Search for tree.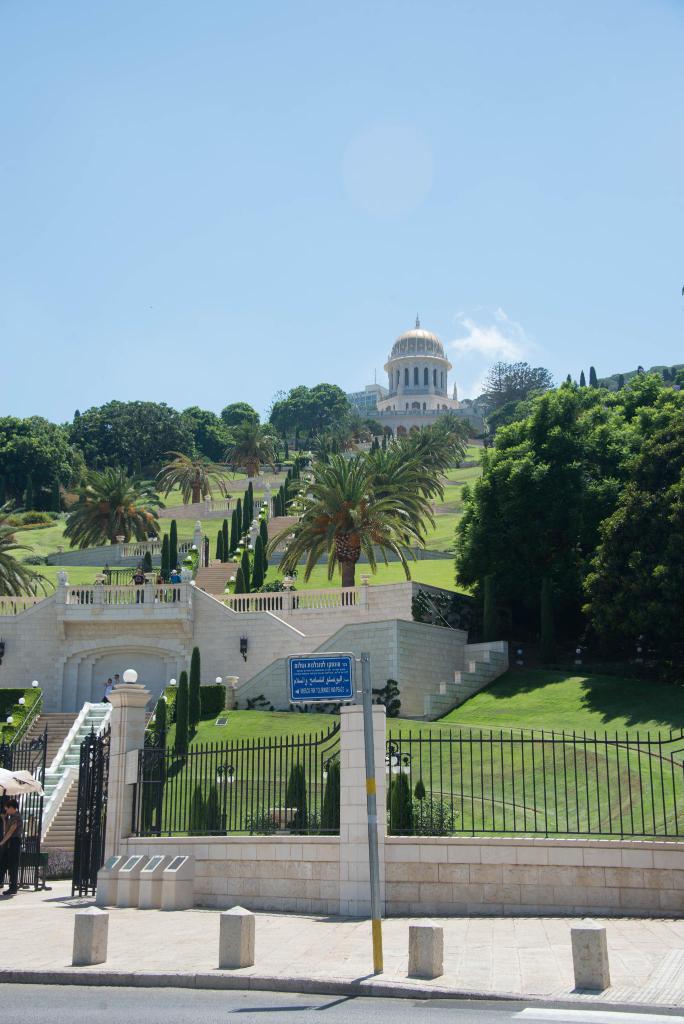
Found at l=211, t=480, r=254, b=562.
